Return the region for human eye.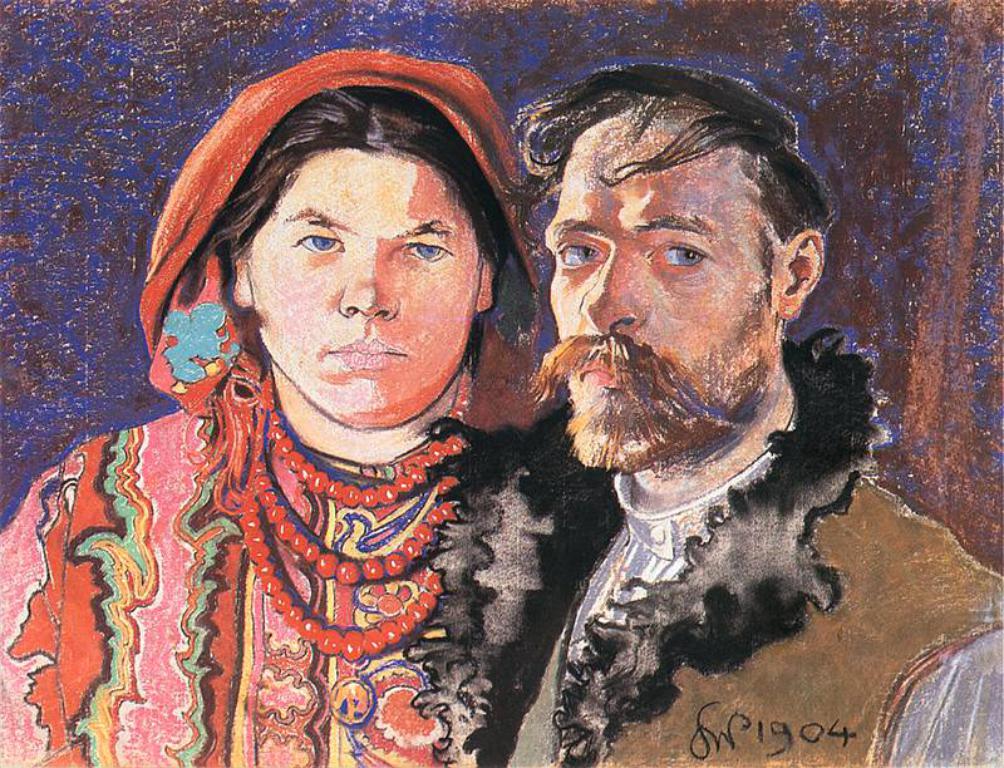
[left=404, top=231, right=454, bottom=270].
